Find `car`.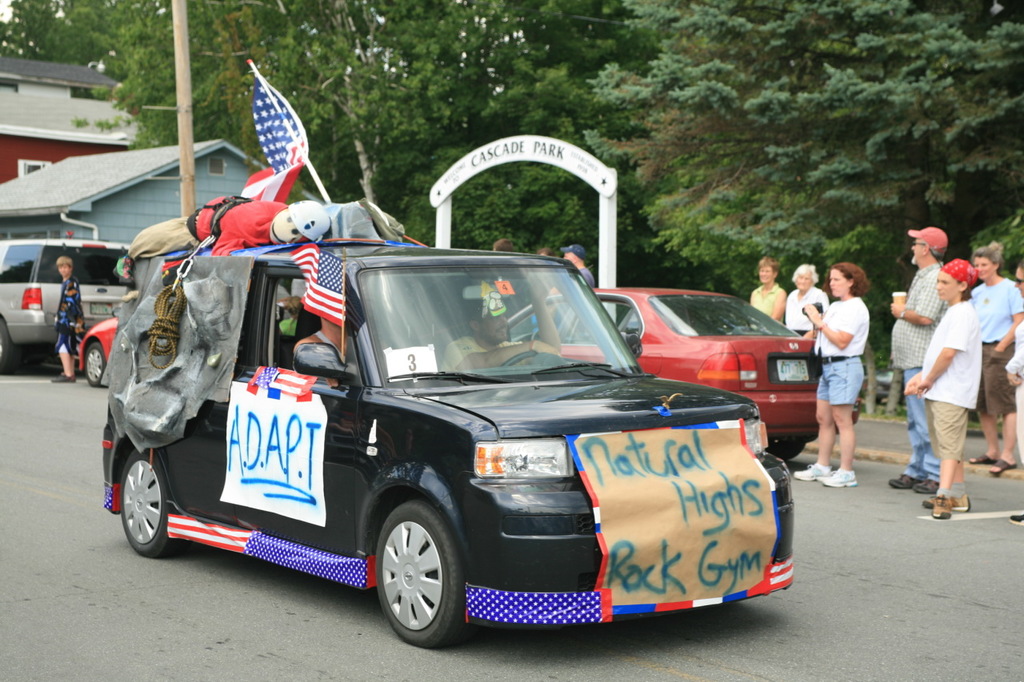
x1=78 y1=306 x2=119 y2=381.
